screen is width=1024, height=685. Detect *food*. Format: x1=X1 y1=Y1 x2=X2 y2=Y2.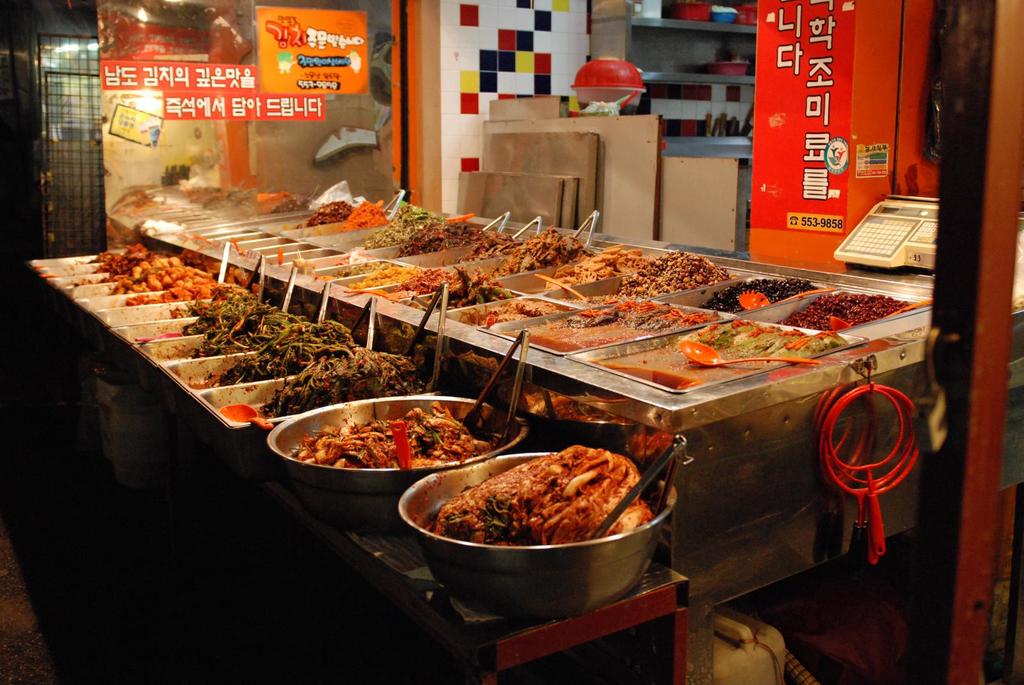
x1=616 y1=246 x2=742 y2=297.
